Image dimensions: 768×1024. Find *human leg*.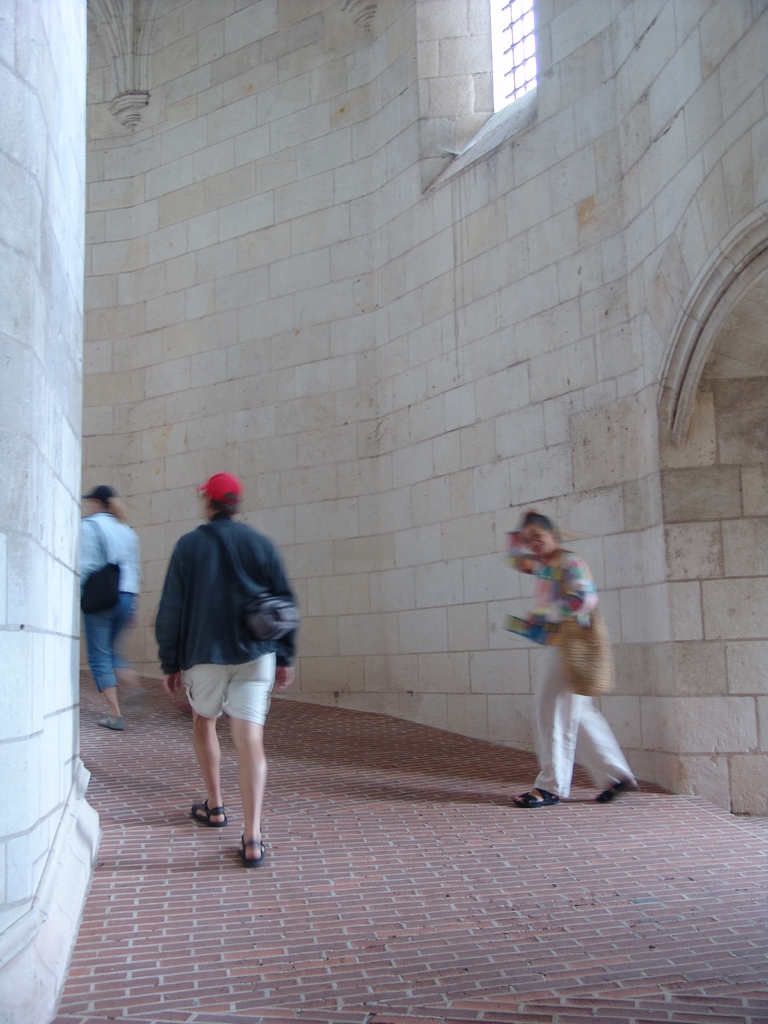
pyautogui.locateOnScreen(502, 644, 572, 809).
